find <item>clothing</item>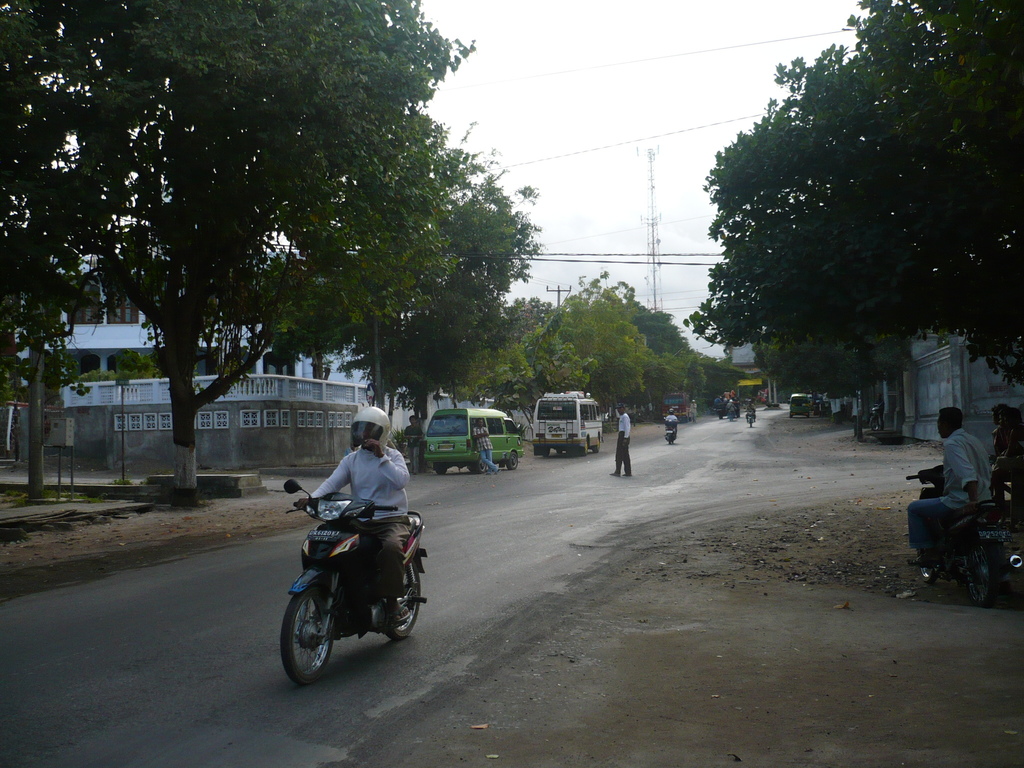
746, 405, 755, 417
